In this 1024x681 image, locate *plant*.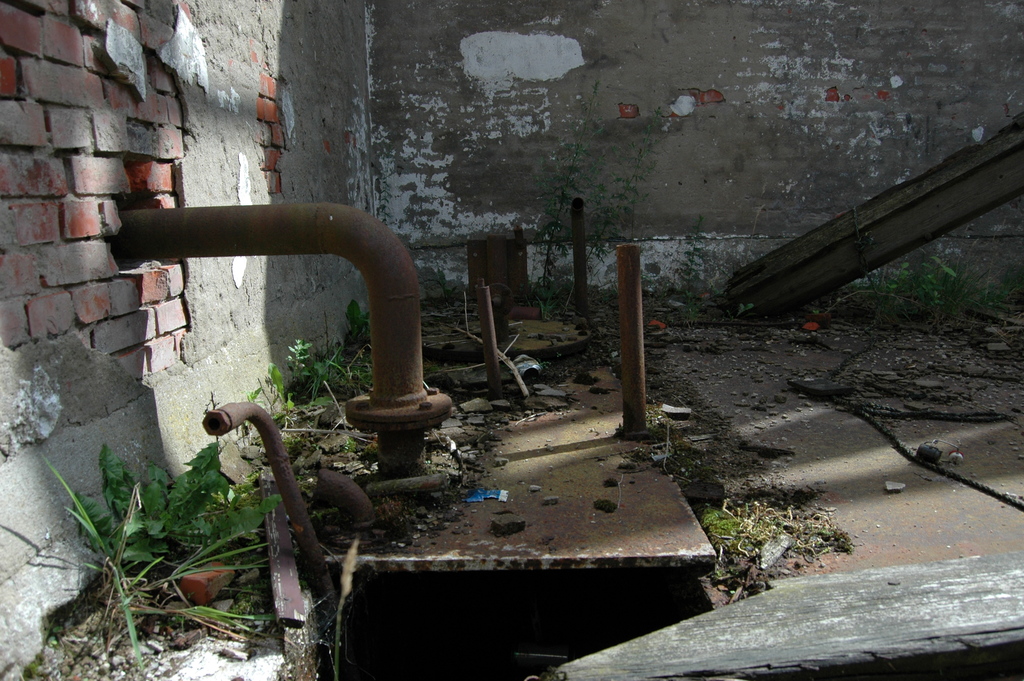
Bounding box: BBox(422, 266, 458, 301).
